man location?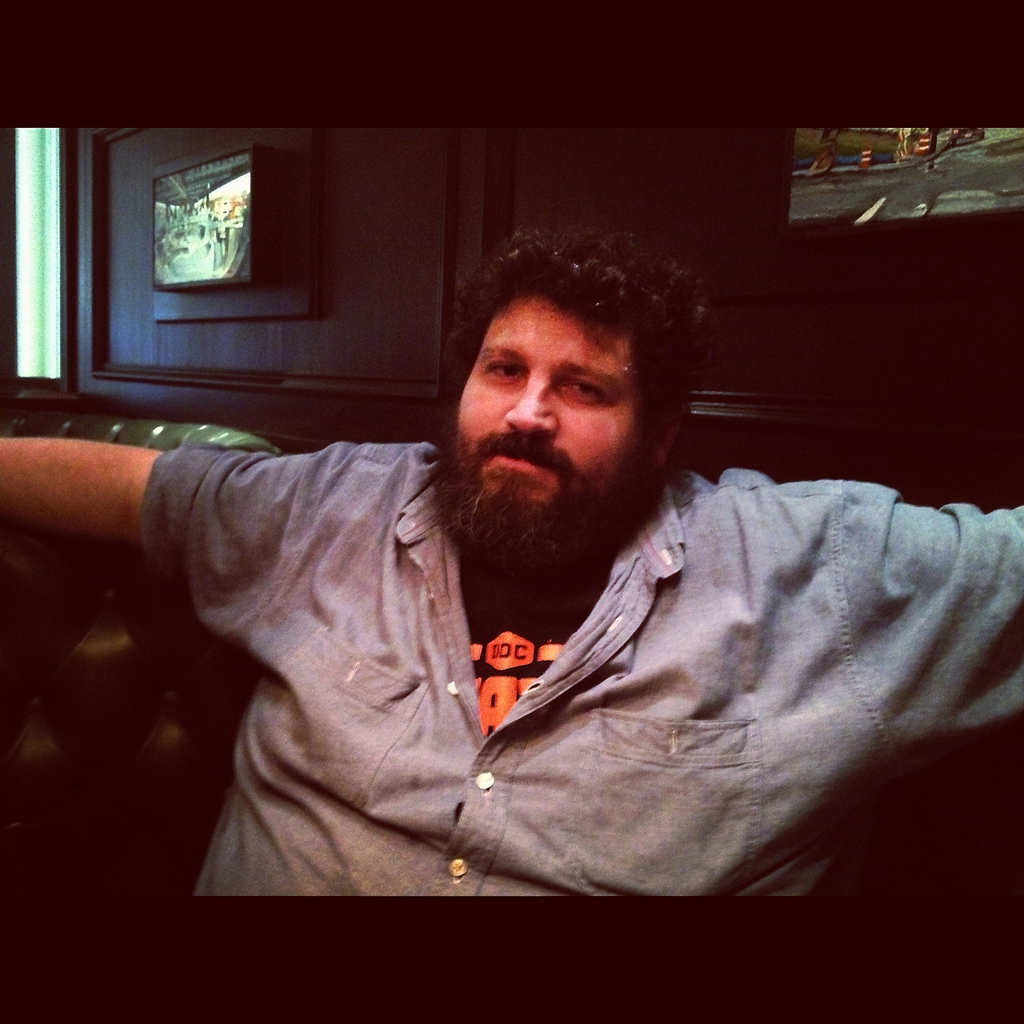
74:241:1023:927
